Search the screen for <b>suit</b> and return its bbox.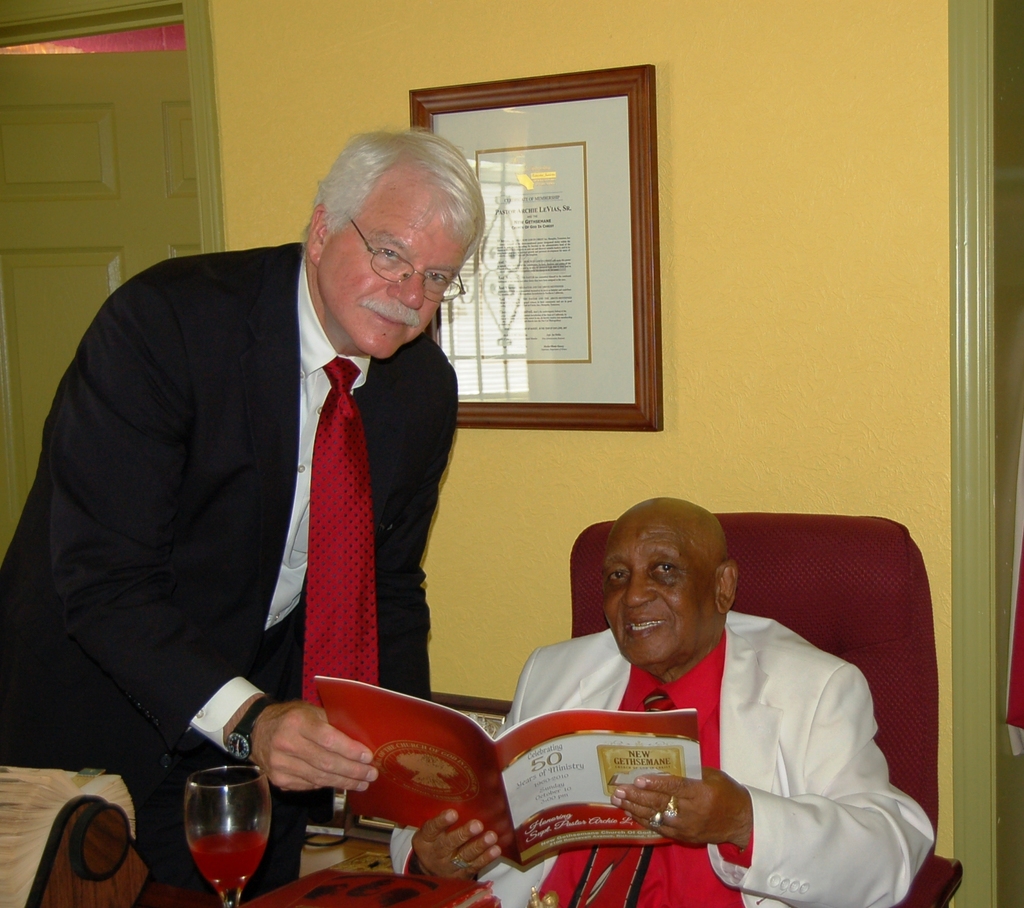
Found: locate(35, 151, 521, 840).
